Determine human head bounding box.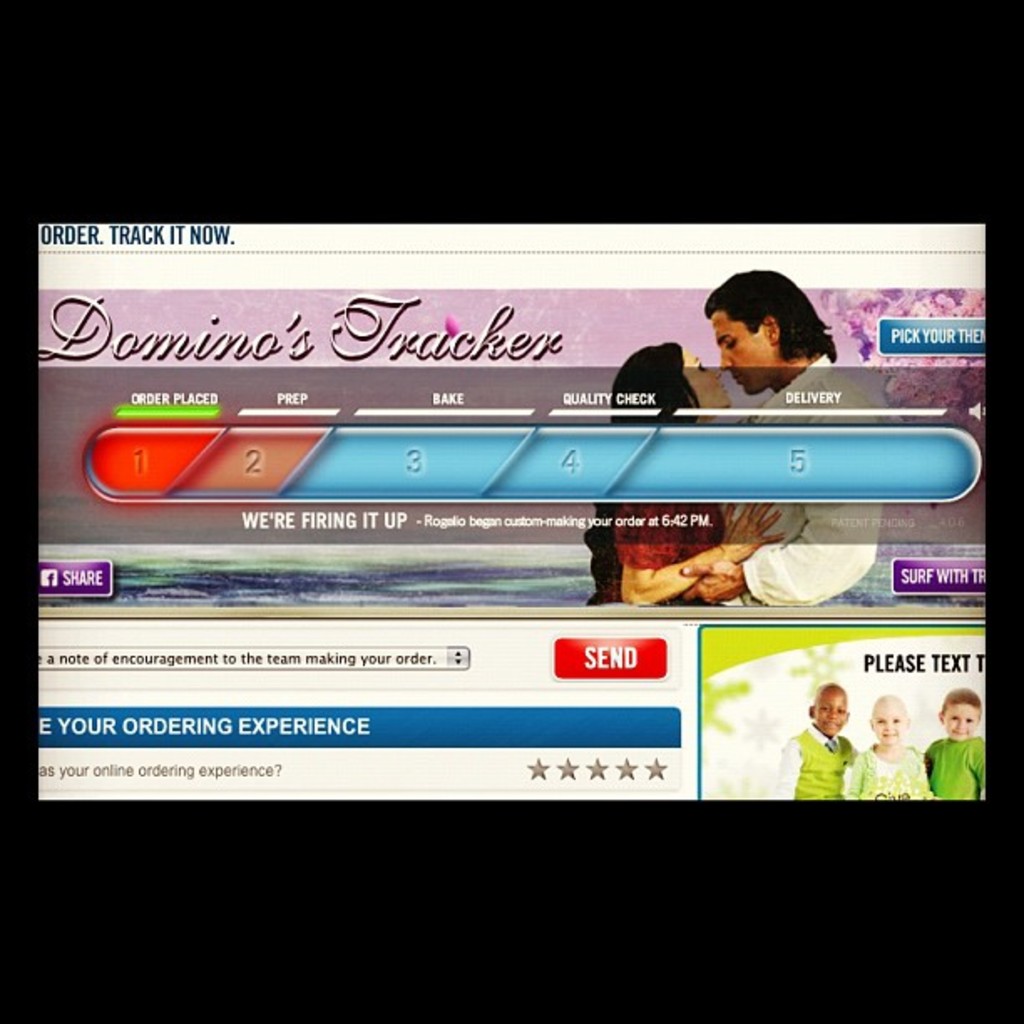
Determined: locate(709, 266, 843, 380).
